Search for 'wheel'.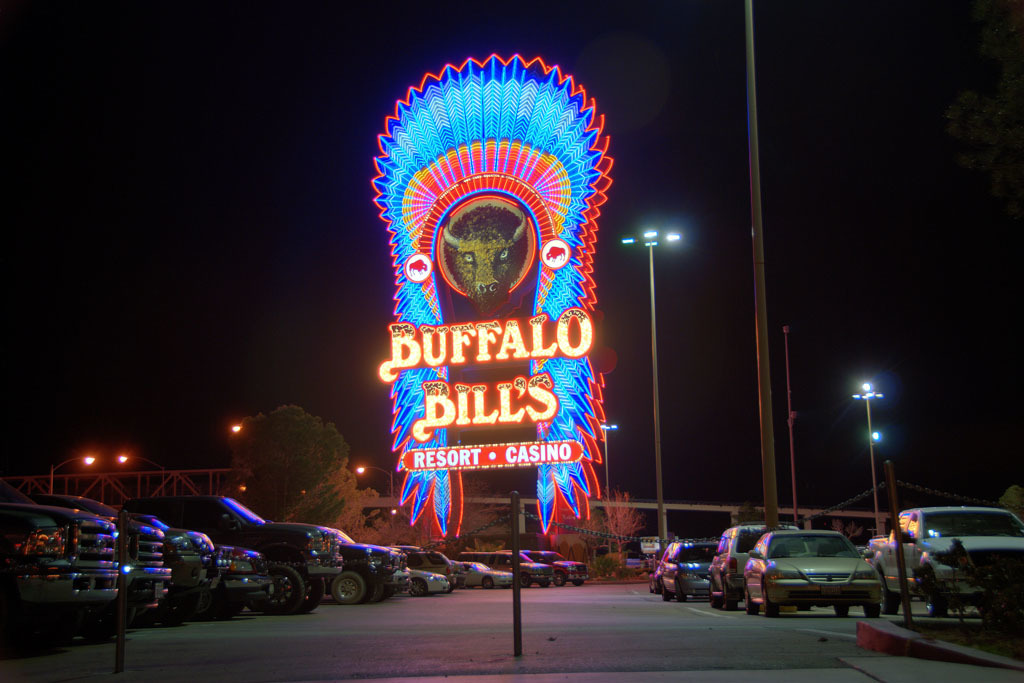
Found at [left=410, top=578, right=430, bottom=596].
